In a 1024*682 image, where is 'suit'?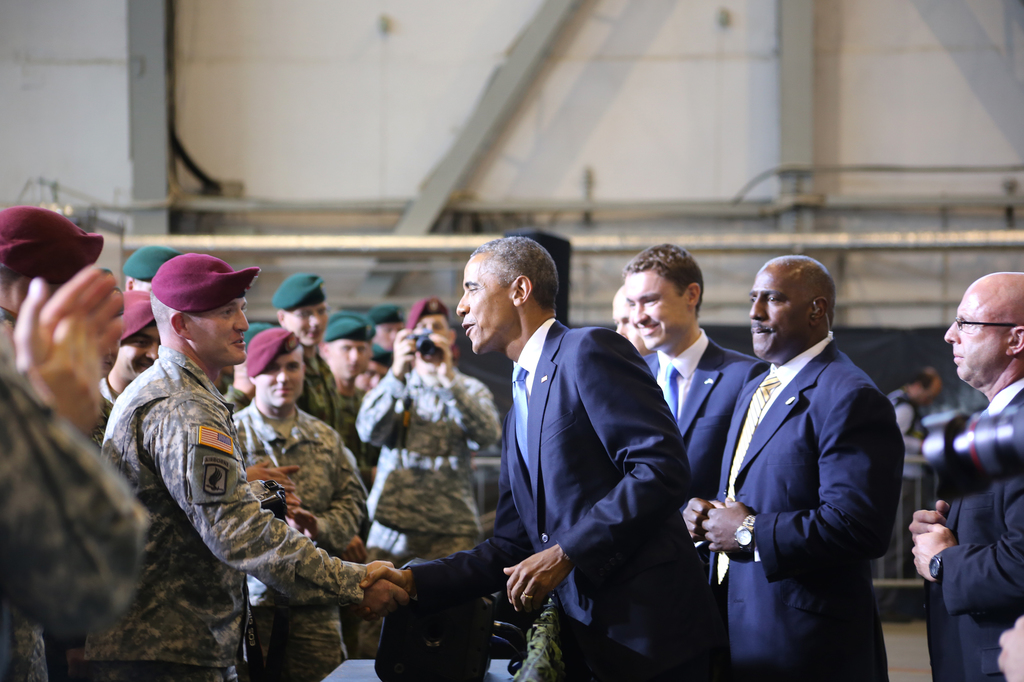
x1=698, y1=258, x2=911, y2=677.
